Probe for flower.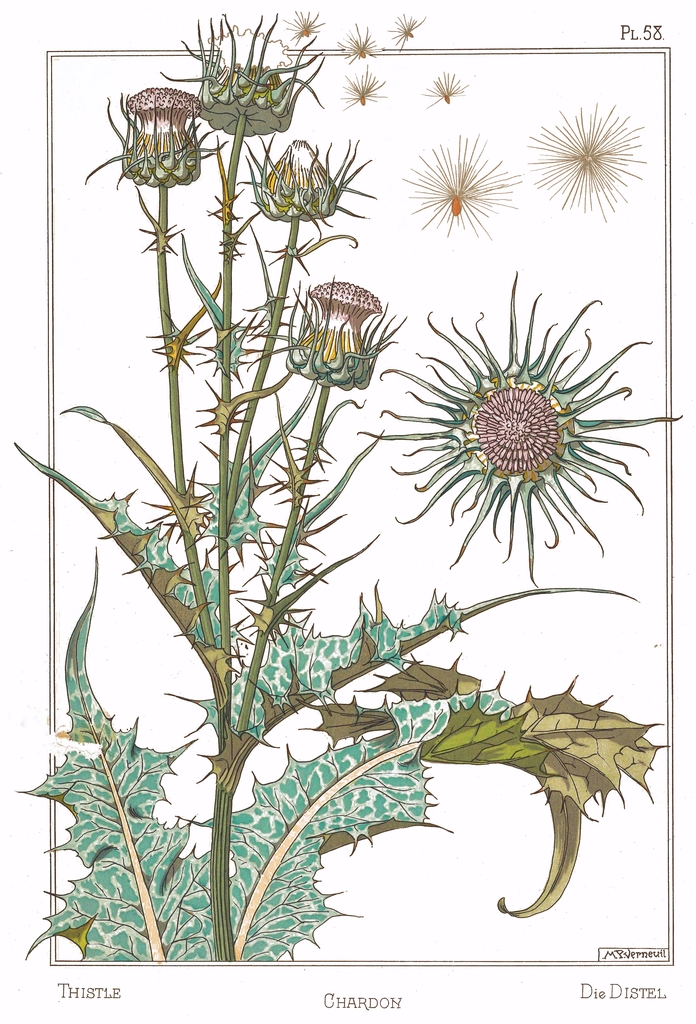
Probe result: 276/8/330/48.
